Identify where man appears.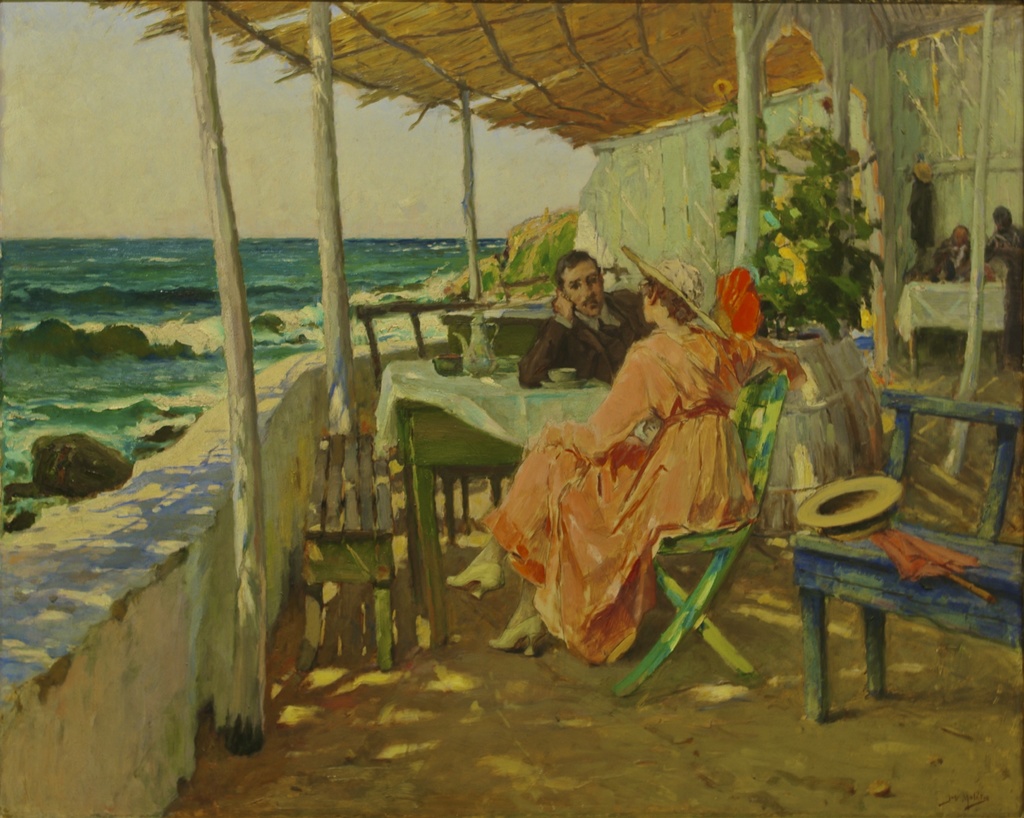
Appears at left=932, top=222, right=975, bottom=280.
